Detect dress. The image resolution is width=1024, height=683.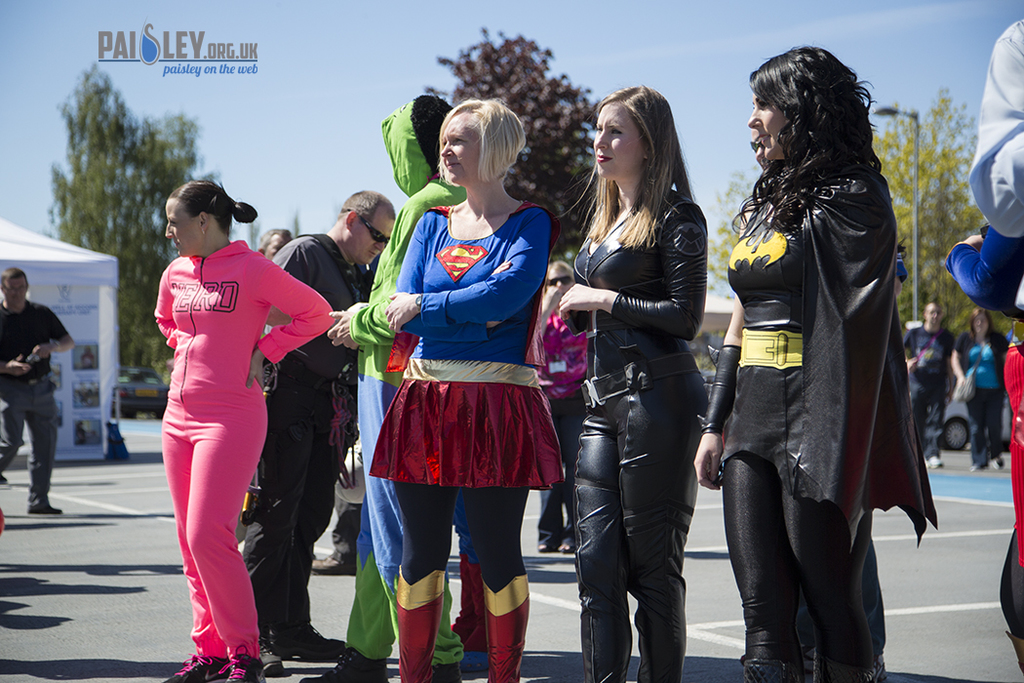
bbox=(368, 195, 553, 514).
